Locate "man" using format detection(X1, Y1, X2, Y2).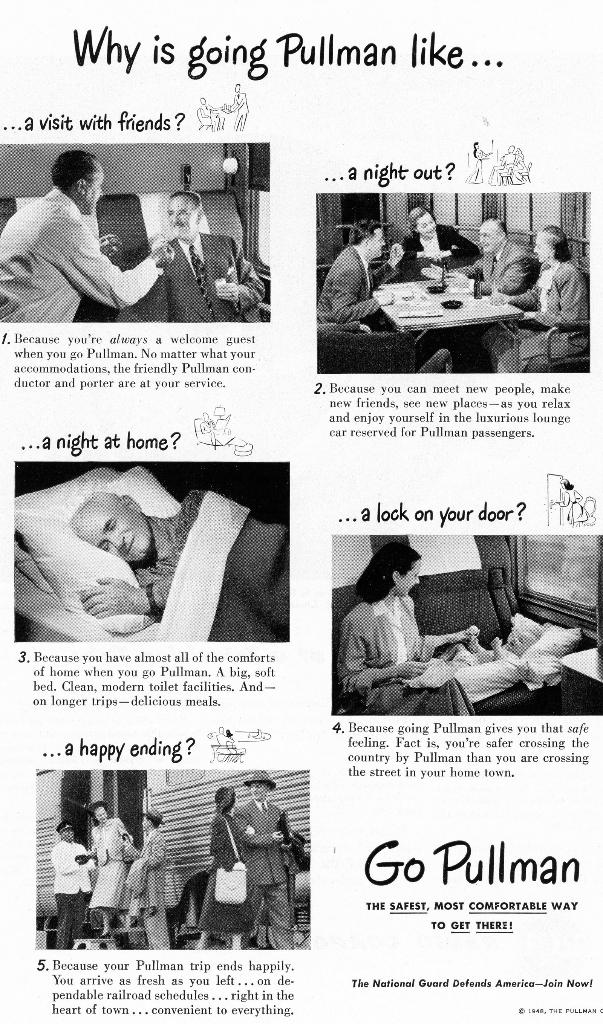
detection(315, 218, 404, 323).
